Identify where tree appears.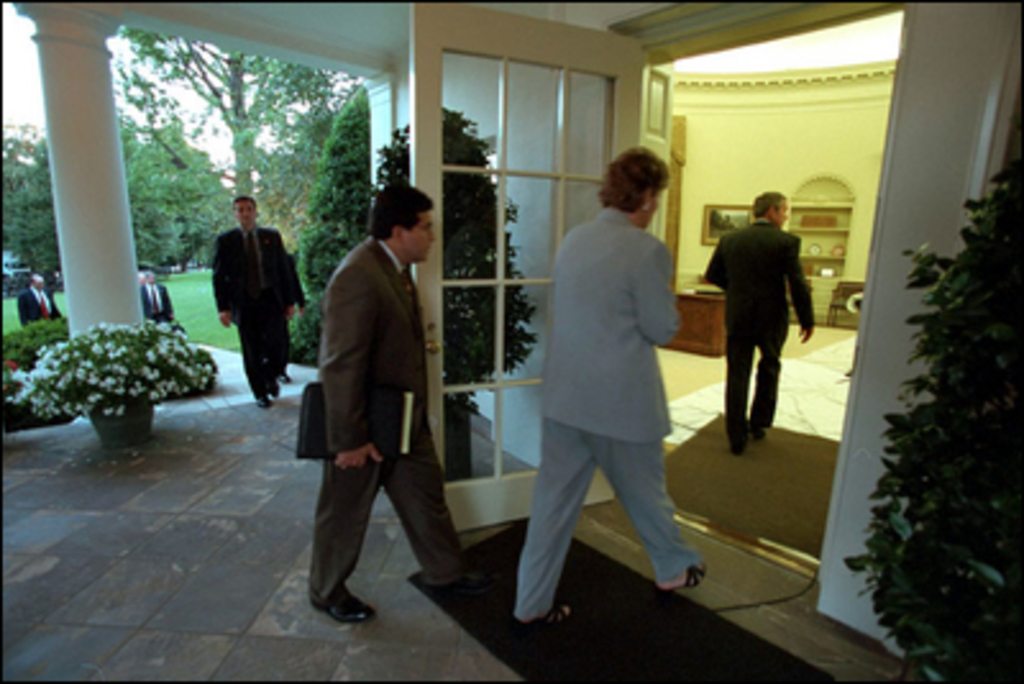
Appears at box=[0, 123, 72, 284].
